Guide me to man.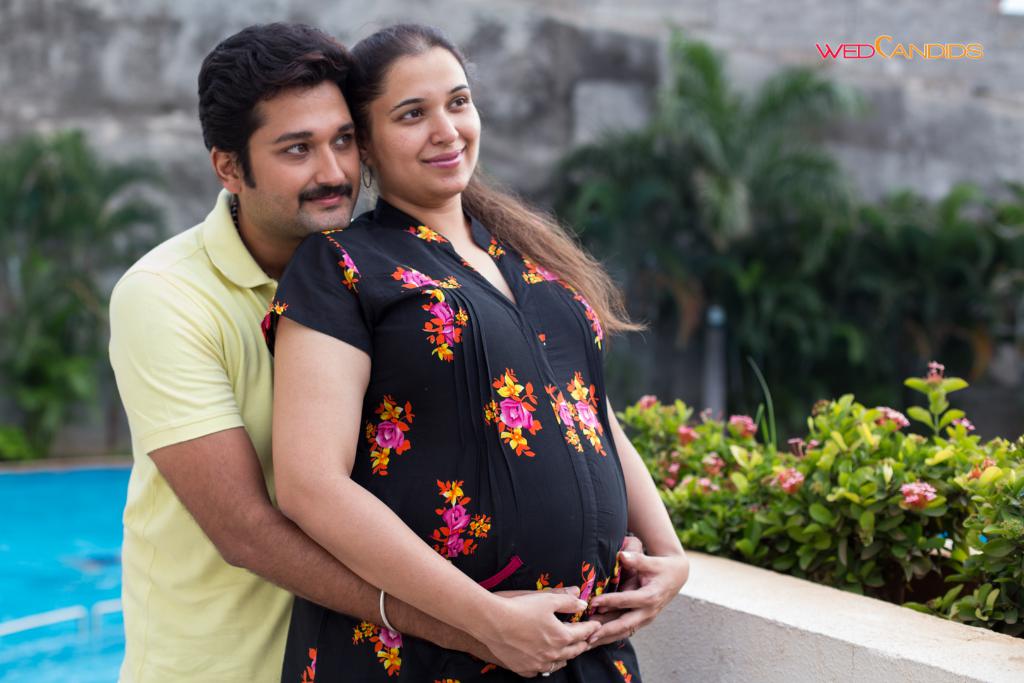
Guidance: (106,22,641,682).
